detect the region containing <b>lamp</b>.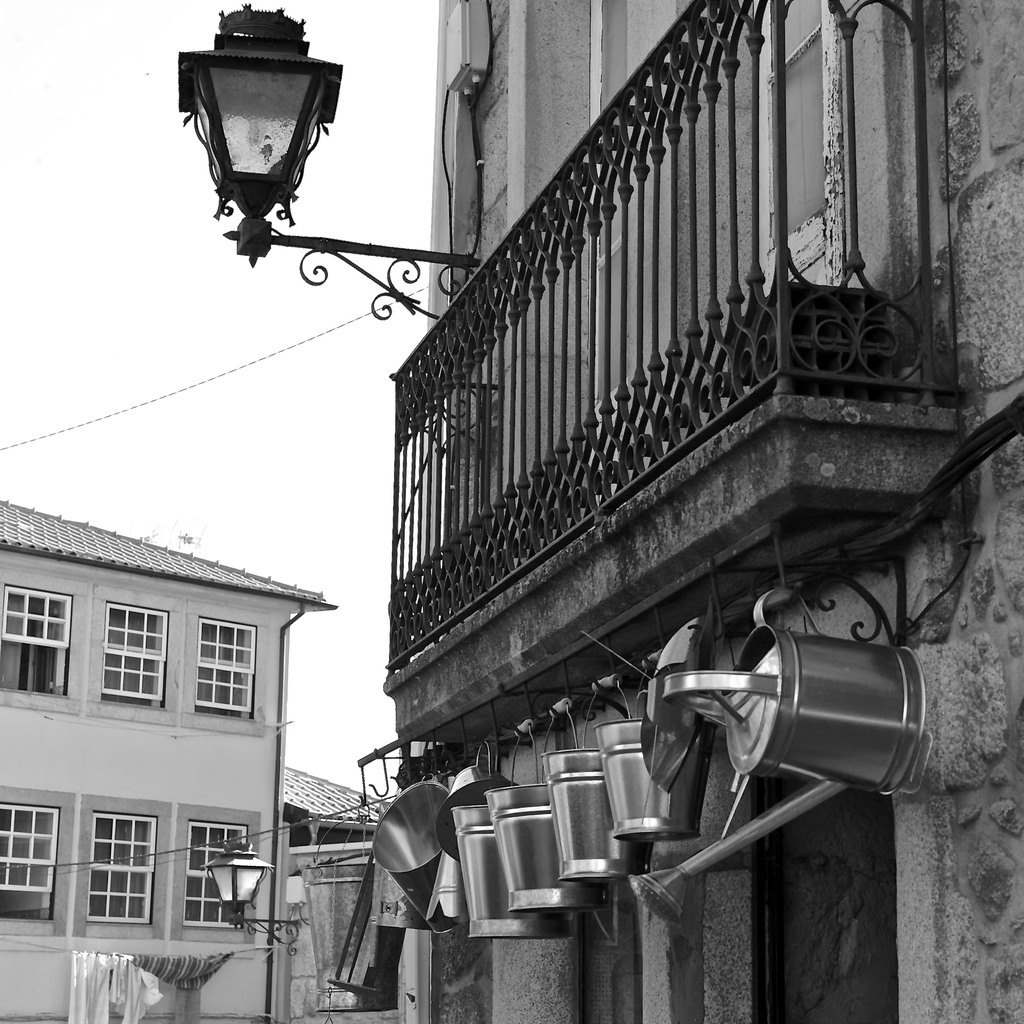
{"left": 198, "top": 840, "right": 308, "bottom": 959}.
